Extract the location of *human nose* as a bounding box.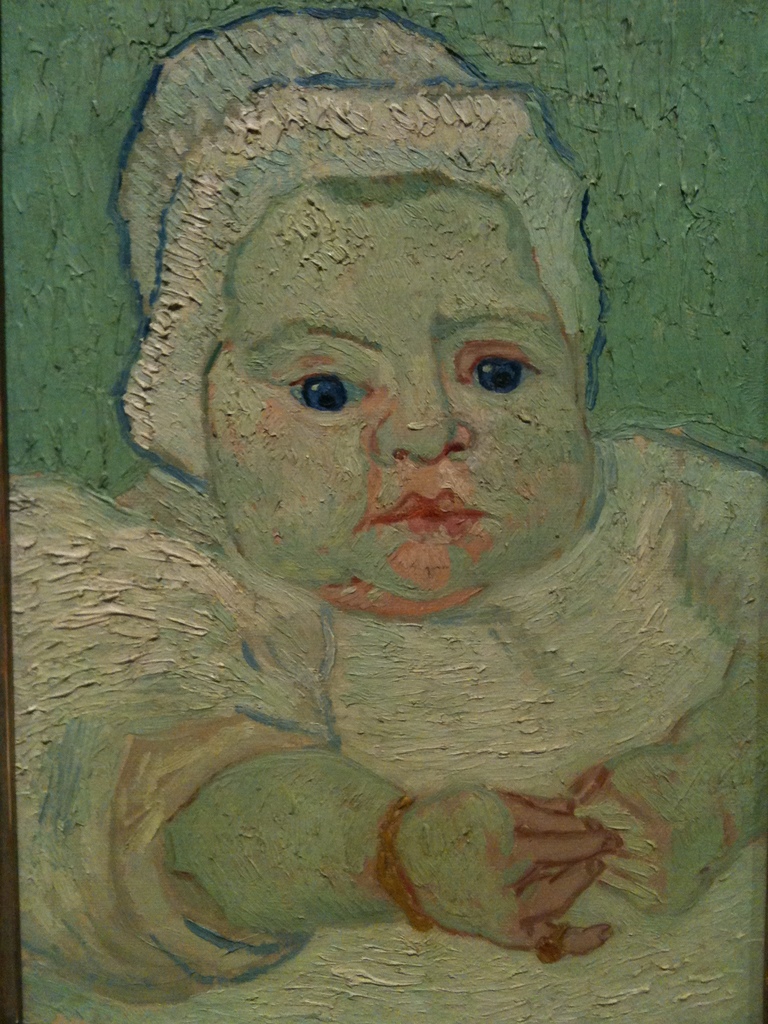
373:359:469:468.
